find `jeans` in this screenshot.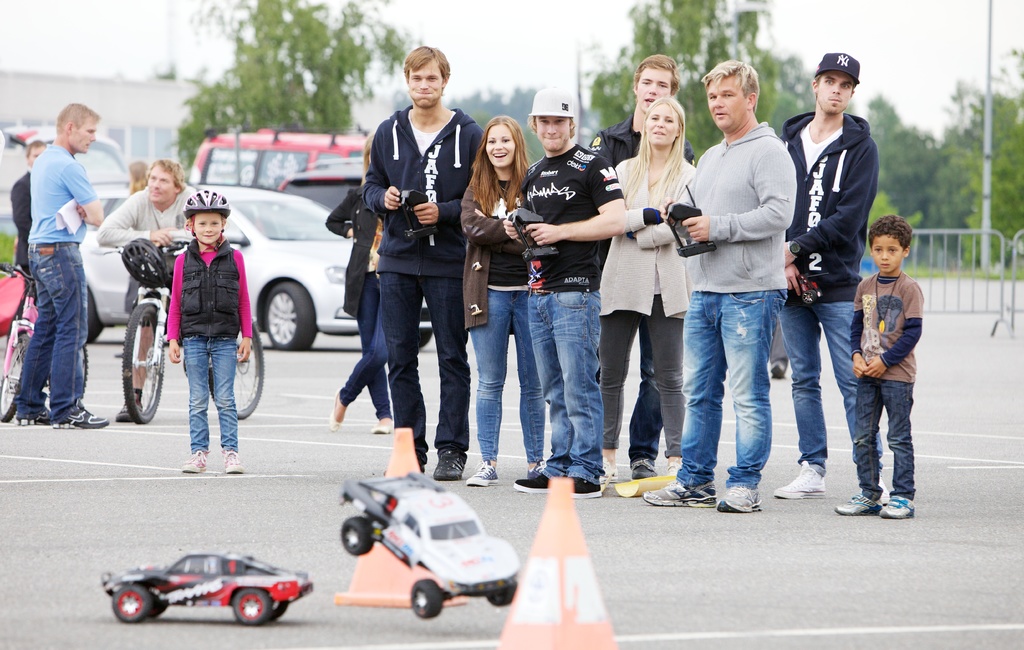
The bounding box for `jeans` is {"left": 472, "top": 277, "right": 539, "bottom": 464}.
